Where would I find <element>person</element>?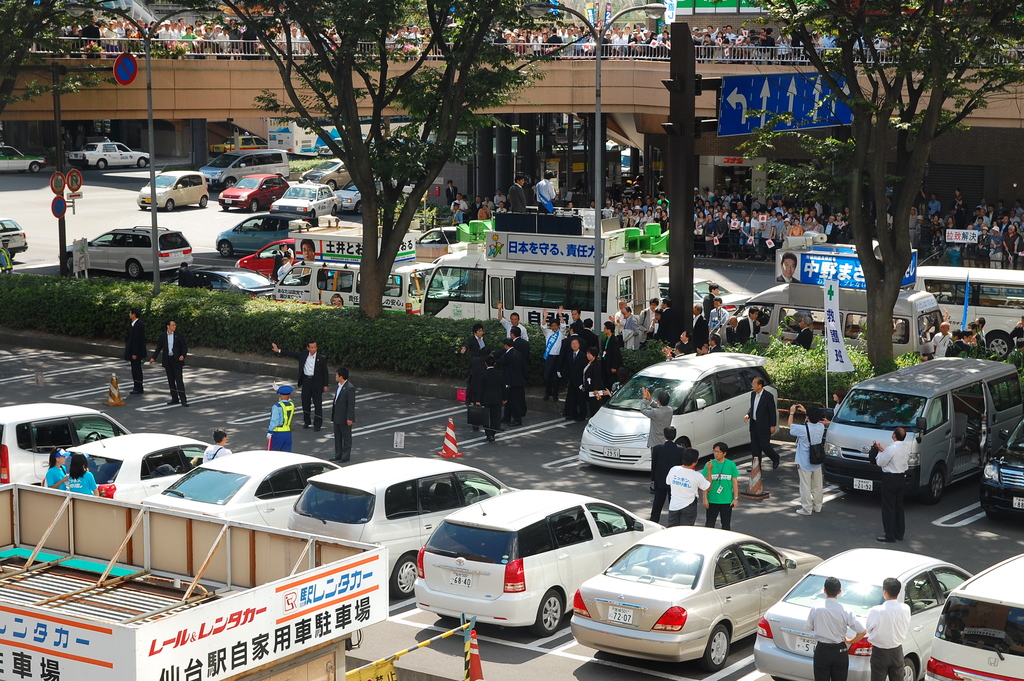
At x1=863 y1=577 x2=905 y2=680.
